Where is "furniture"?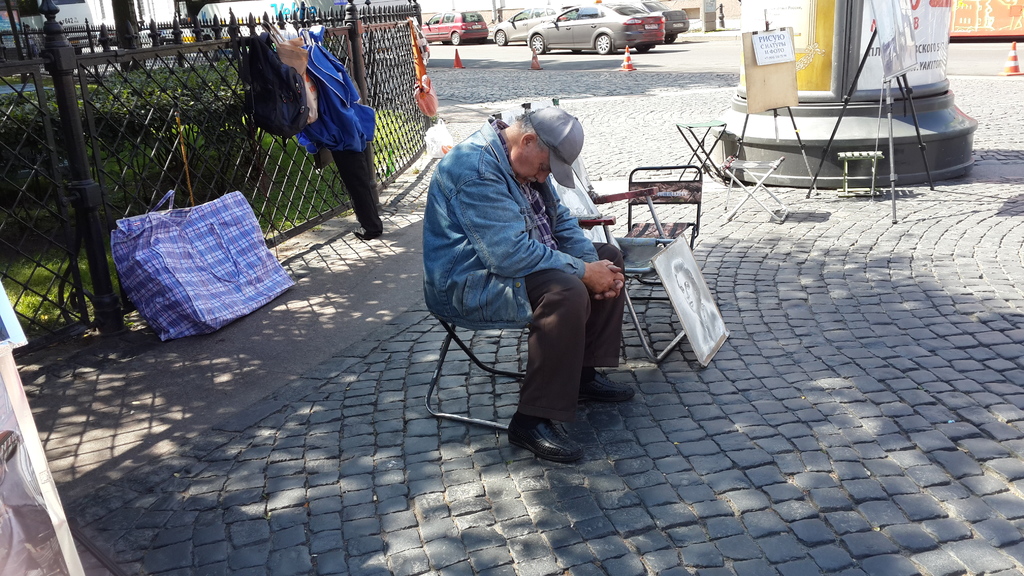
<bbox>623, 167, 702, 300</bbox>.
